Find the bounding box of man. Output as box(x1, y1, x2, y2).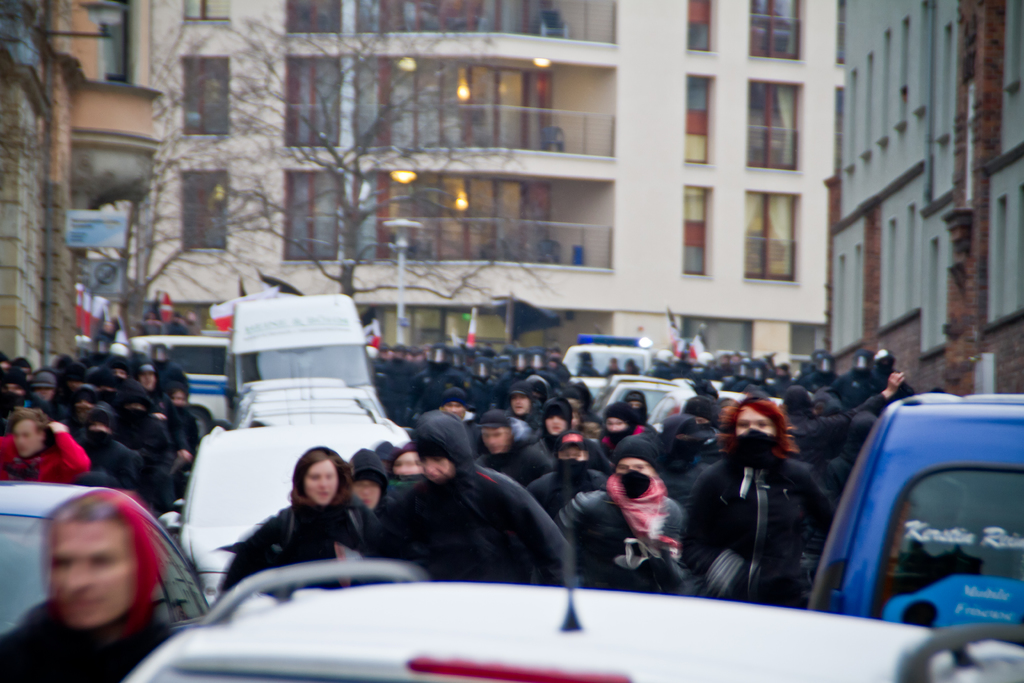
box(350, 406, 575, 584).
